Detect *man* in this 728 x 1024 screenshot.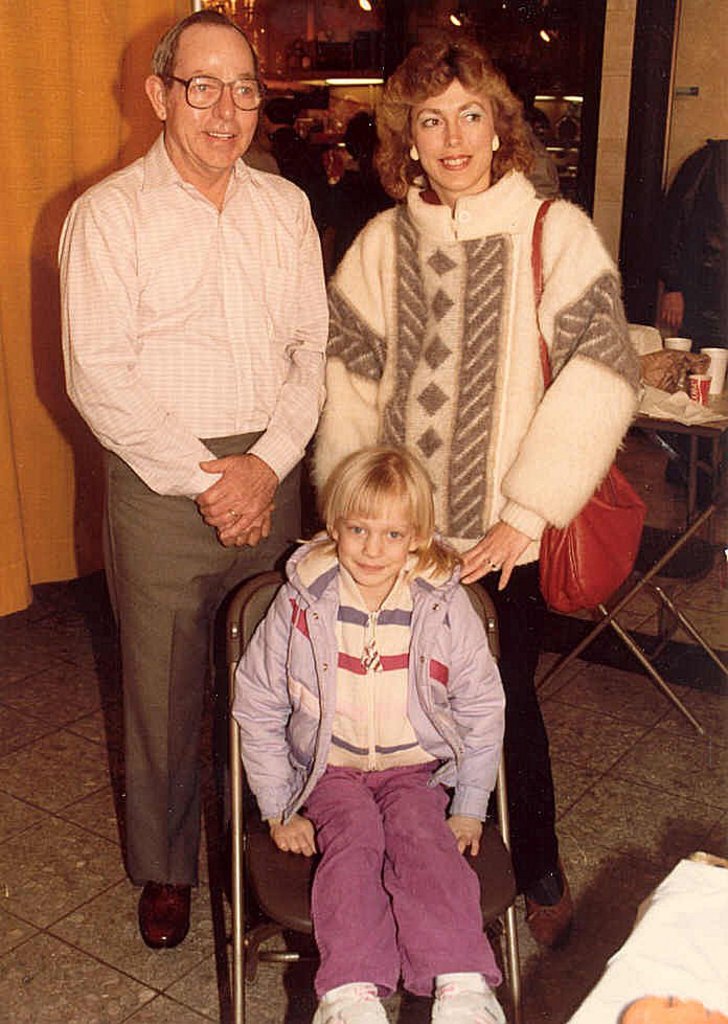
Detection: x1=56, y1=9, x2=354, y2=976.
